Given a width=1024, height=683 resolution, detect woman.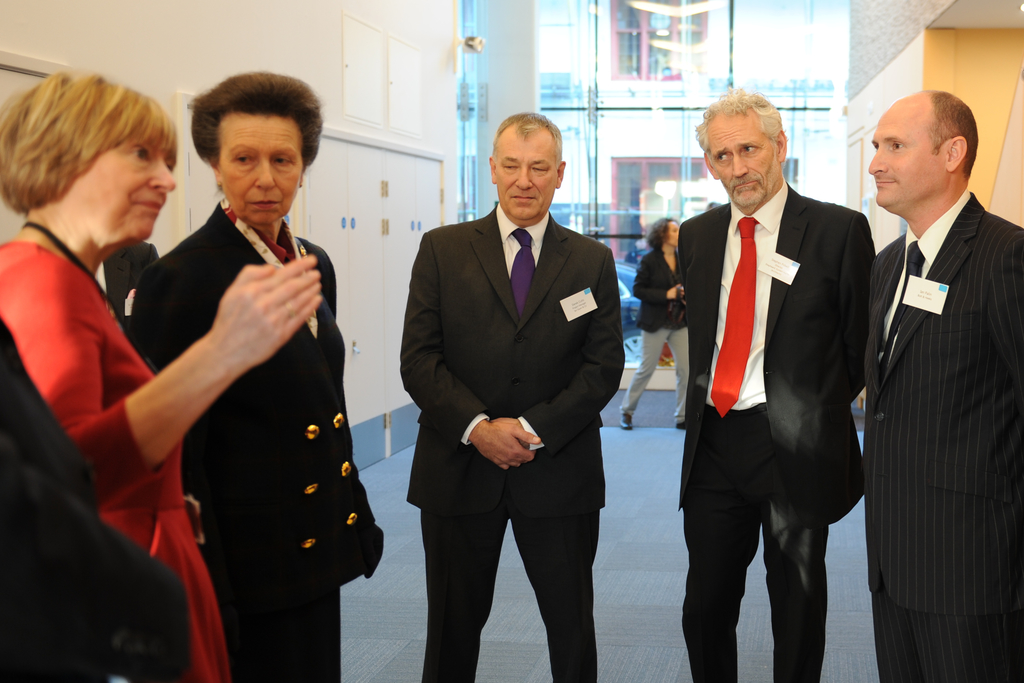
<region>615, 222, 688, 435</region>.
